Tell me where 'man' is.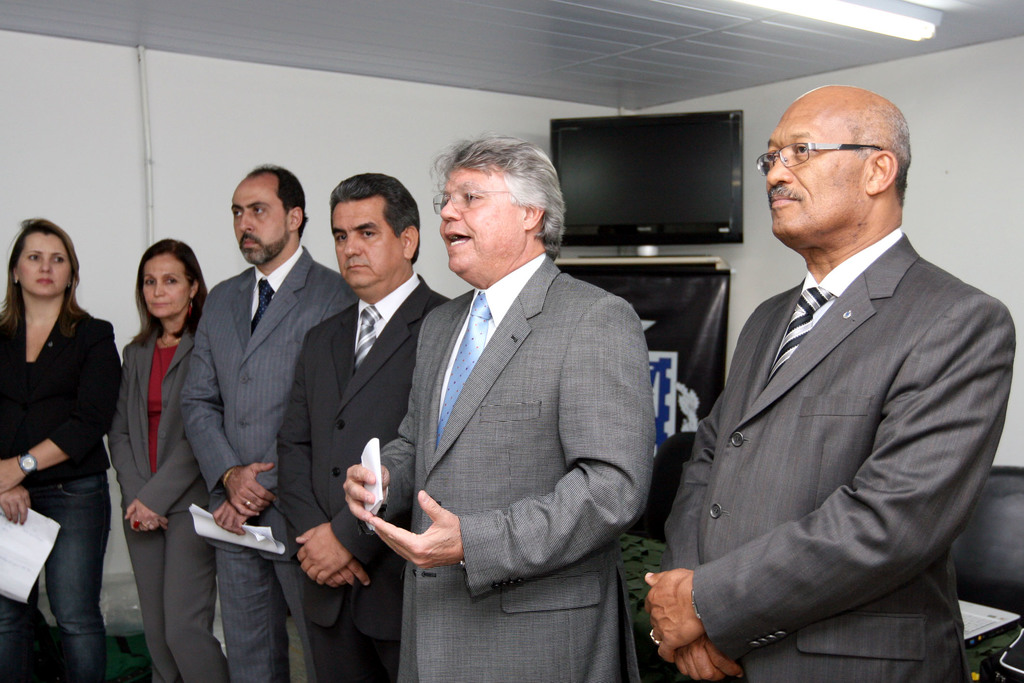
'man' is at bbox(180, 165, 361, 682).
